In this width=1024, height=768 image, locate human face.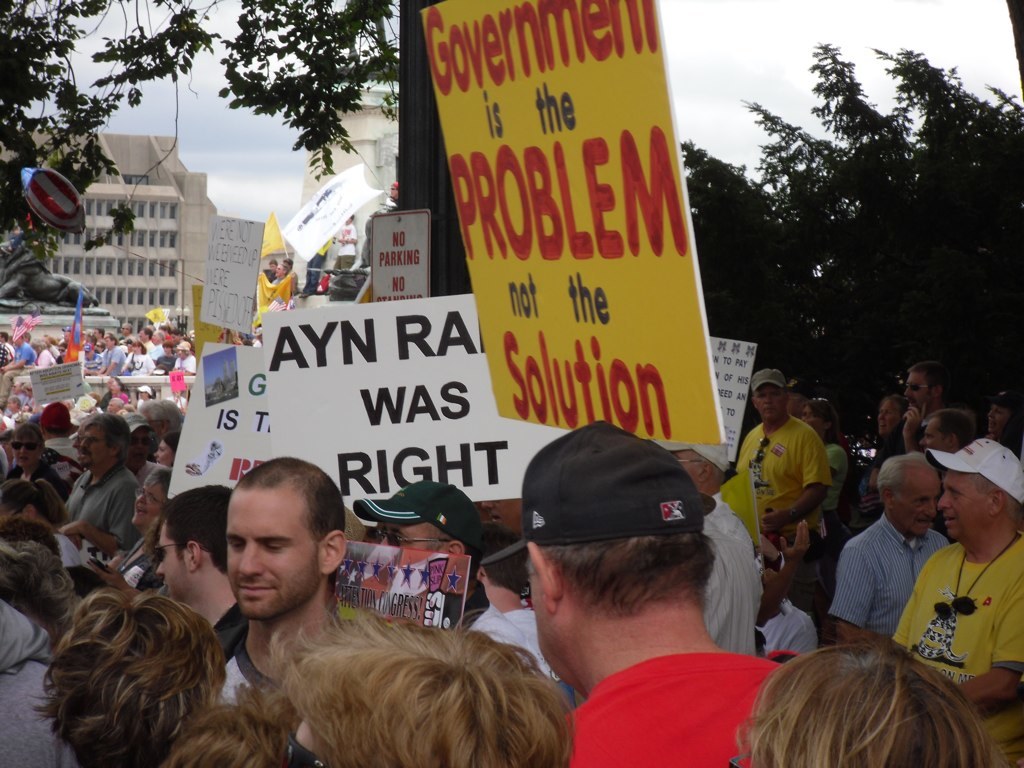
Bounding box: box=[107, 401, 115, 411].
